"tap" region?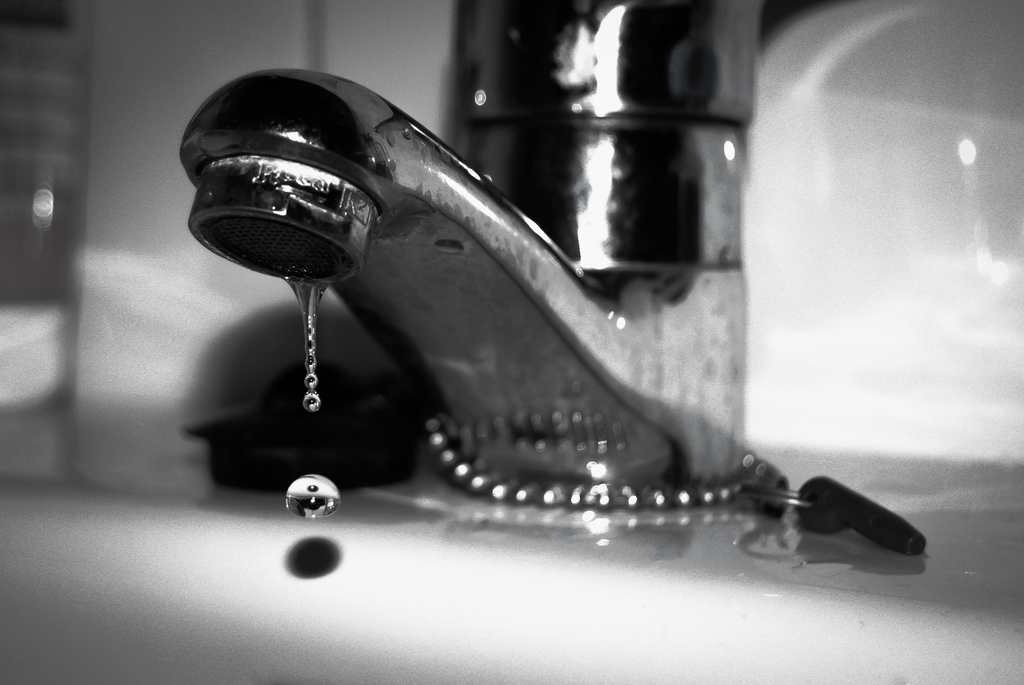
{"x1": 177, "y1": 0, "x2": 792, "y2": 508}
